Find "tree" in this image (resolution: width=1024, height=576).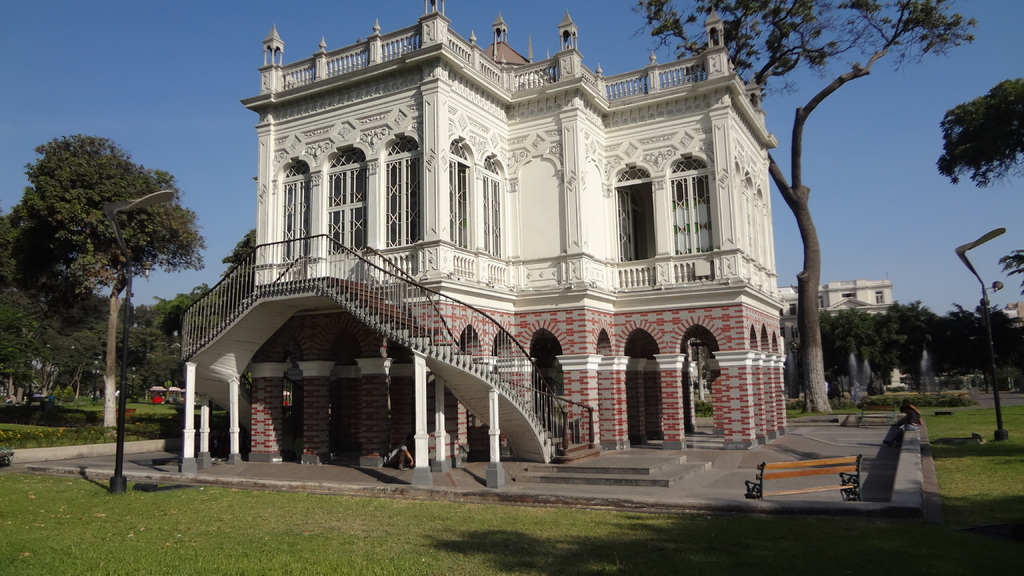
detection(76, 310, 182, 417).
